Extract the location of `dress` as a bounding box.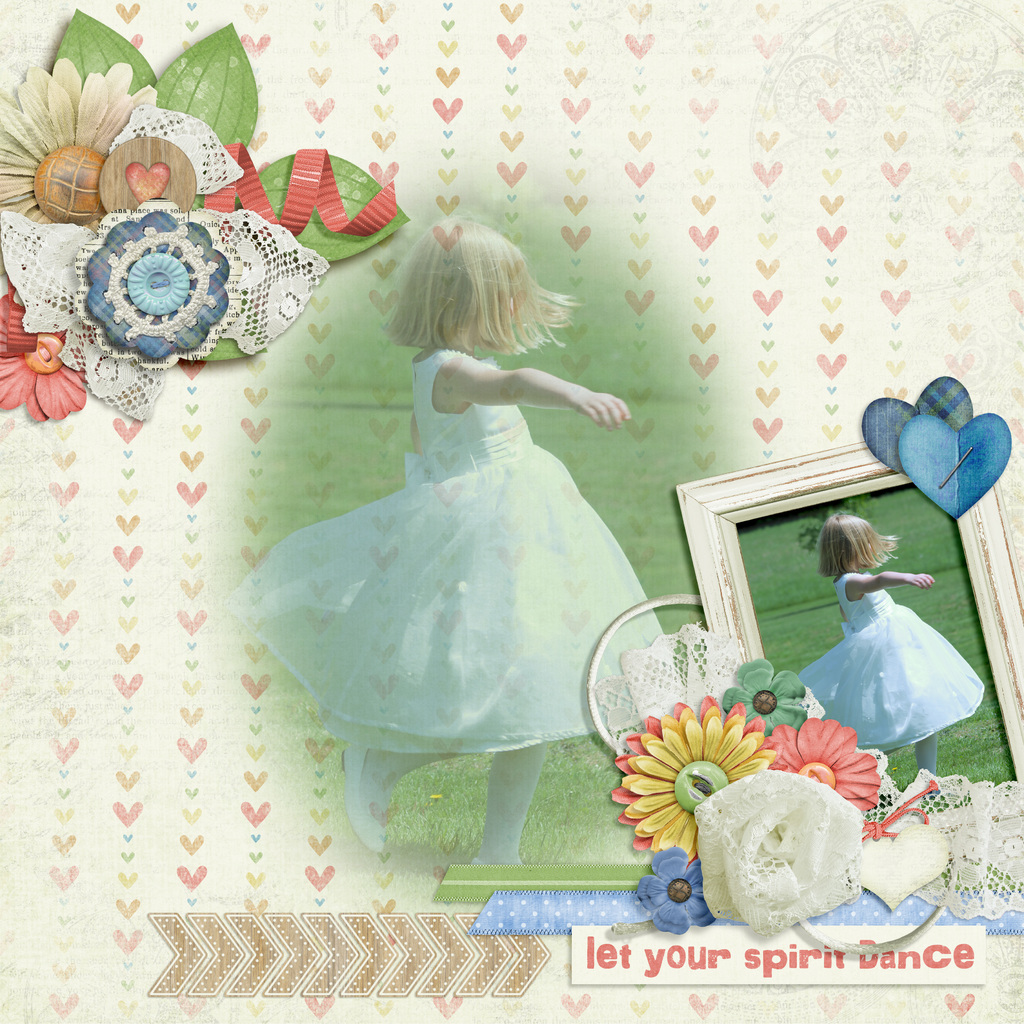
pyautogui.locateOnScreen(227, 298, 655, 796).
